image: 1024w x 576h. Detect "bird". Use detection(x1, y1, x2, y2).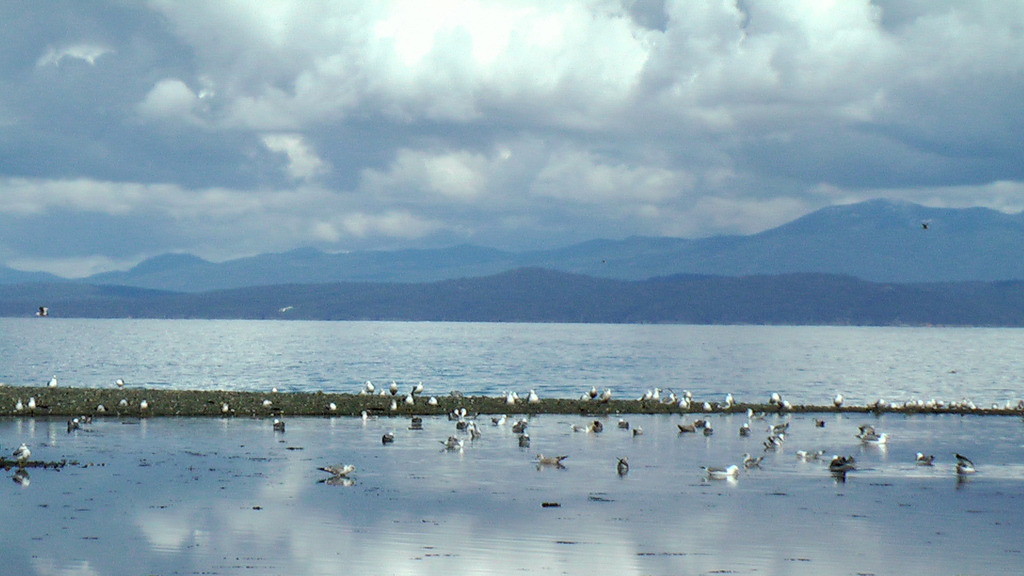
detection(271, 423, 293, 433).
